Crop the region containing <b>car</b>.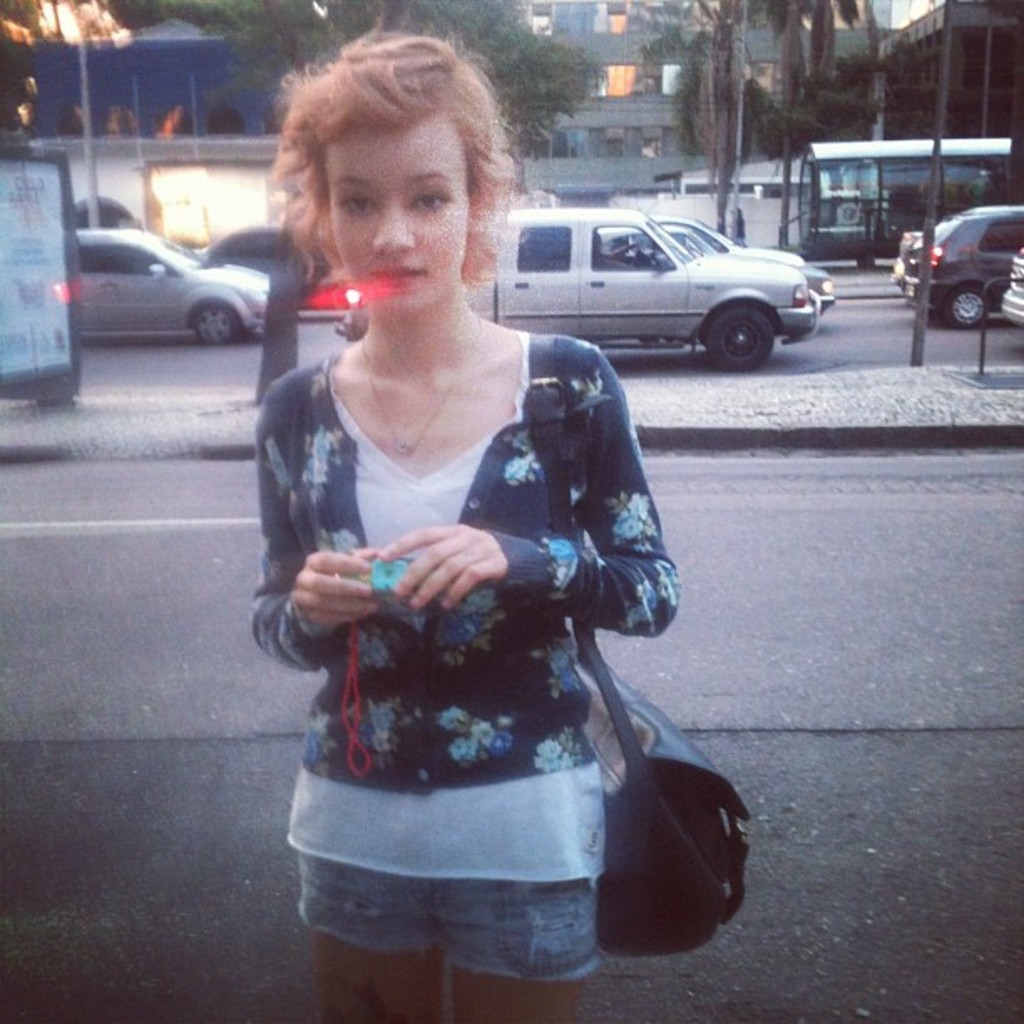
Crop region: <bbox>914, 209, 1022, 340</bbox>.
